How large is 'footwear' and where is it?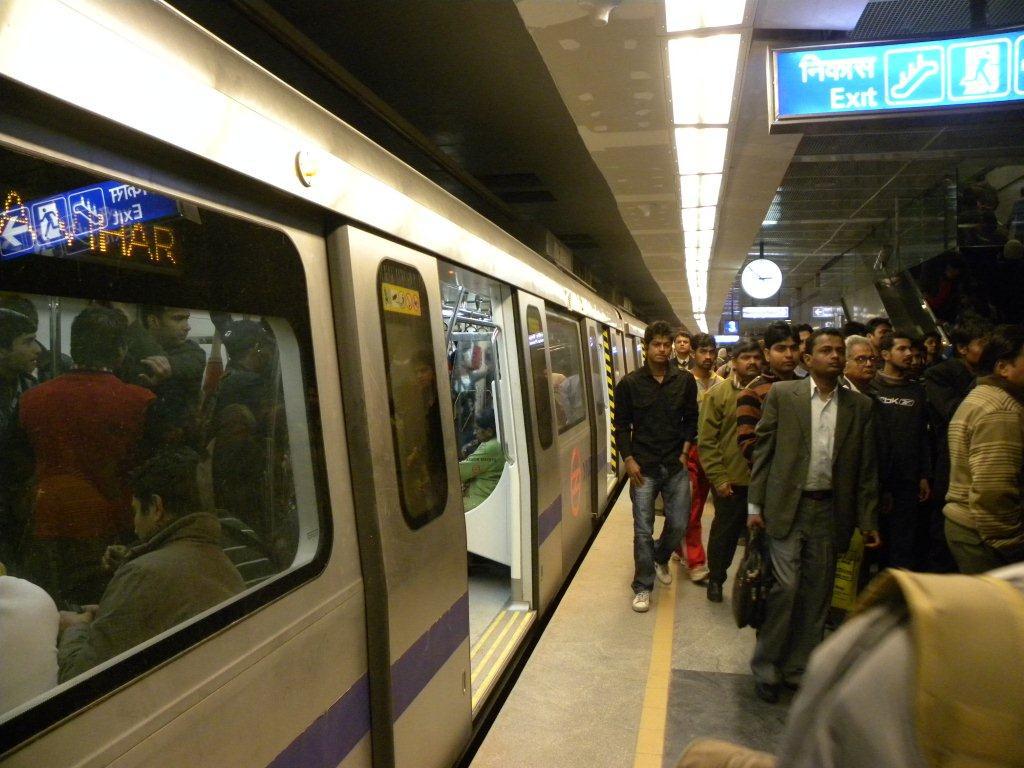
Bounding box: pyautogui.locateOnScreen(633, 593, 652, 609).
